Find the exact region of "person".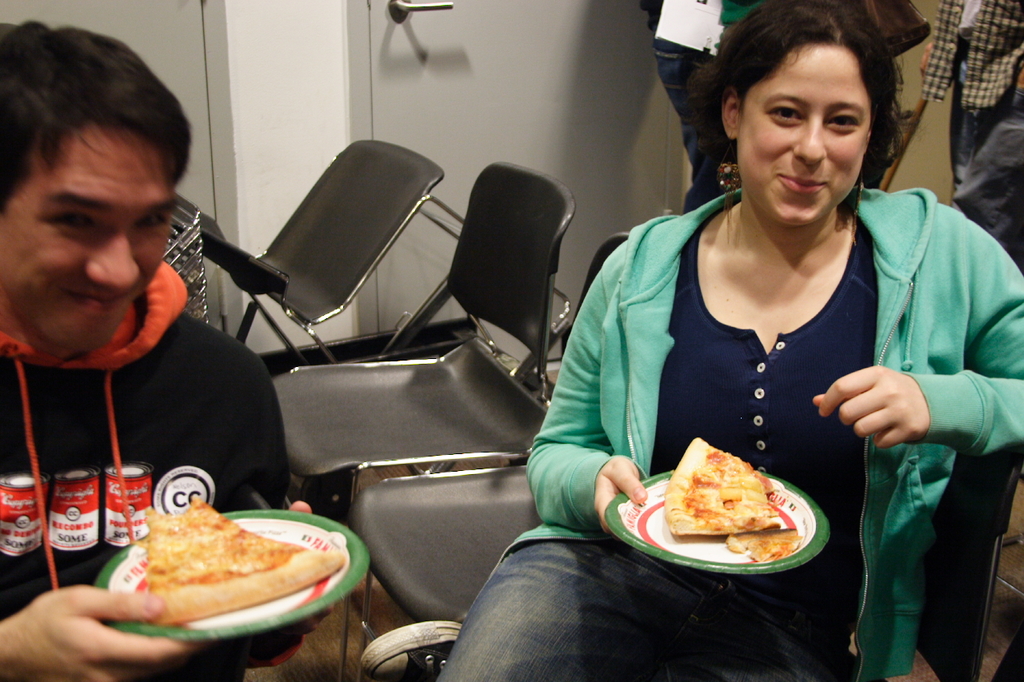
Exact region: (654, 0, 774, 204).
